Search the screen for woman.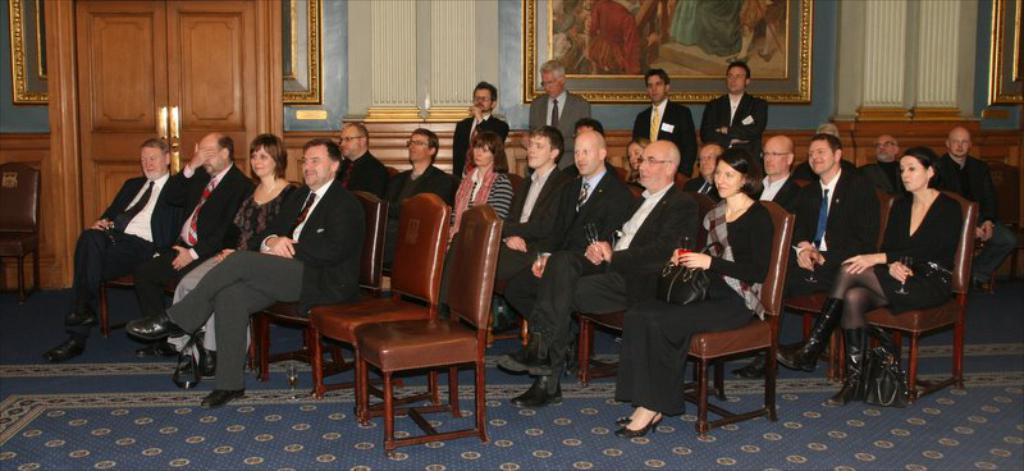
Found at Rect(612, 148, 774, 442).
